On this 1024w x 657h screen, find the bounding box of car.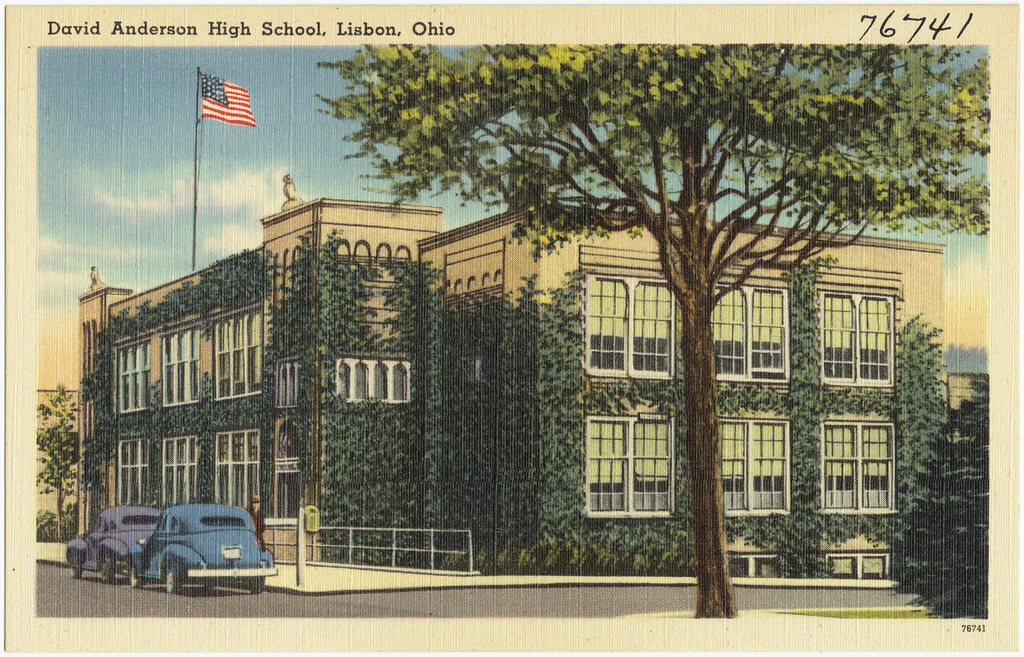
Bounding box: <box>68,503,162,584</box>.
